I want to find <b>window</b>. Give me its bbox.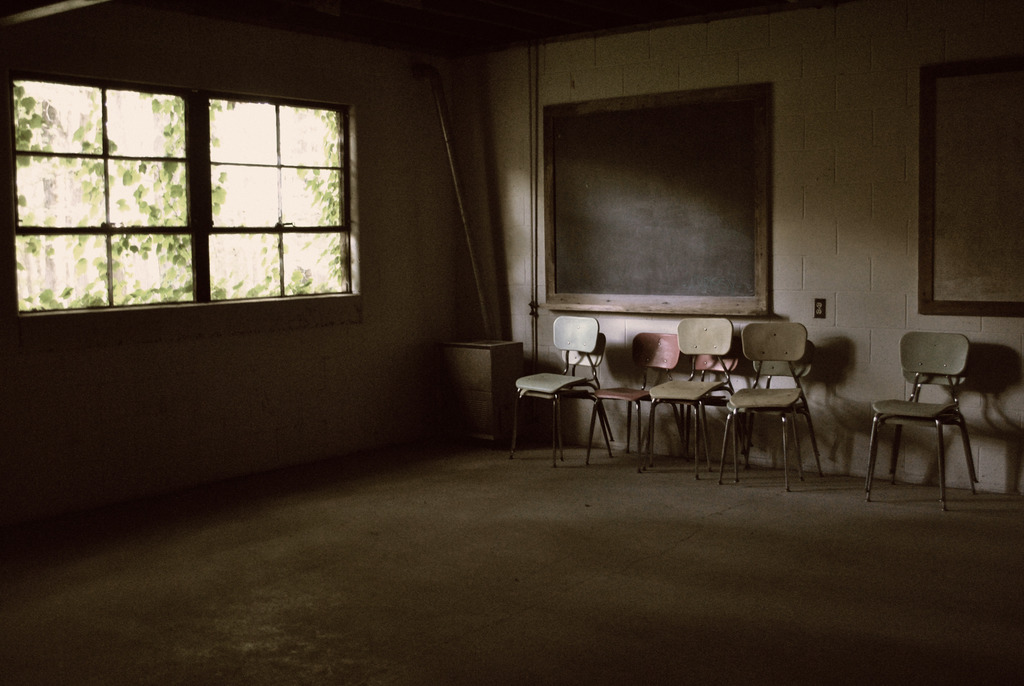
<bbox>16, 75, 361, 311</bbox>.
